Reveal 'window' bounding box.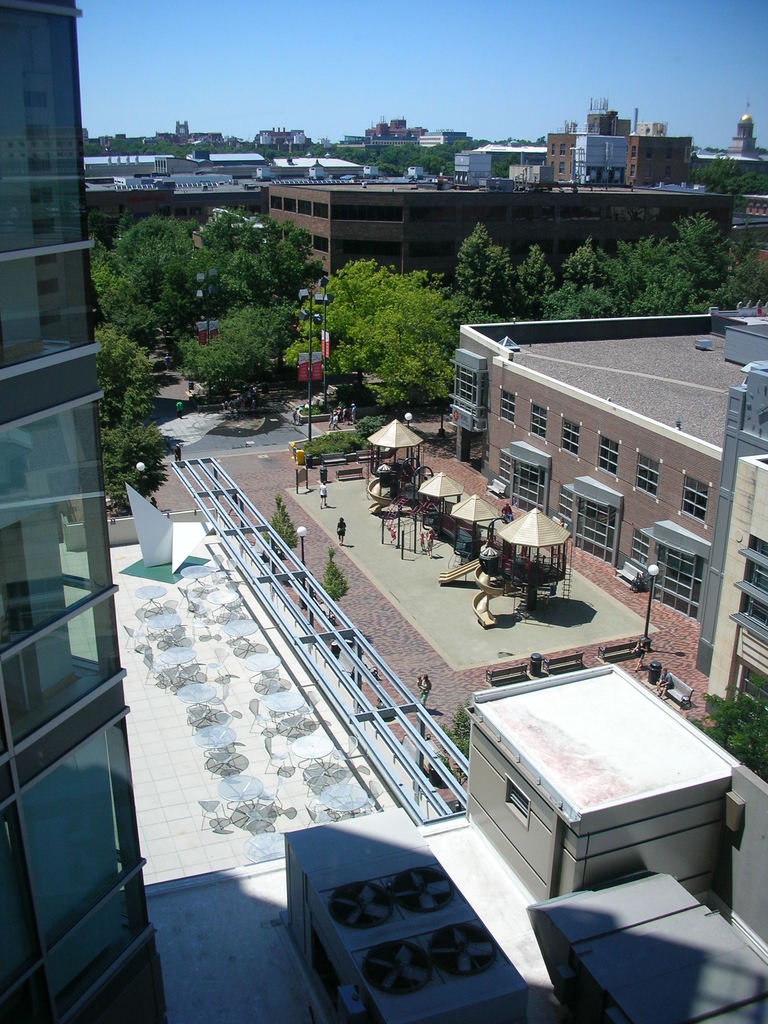
Revealed: {"x1": 419, "y1": 137, "x2": 443, "y2": 147}.
